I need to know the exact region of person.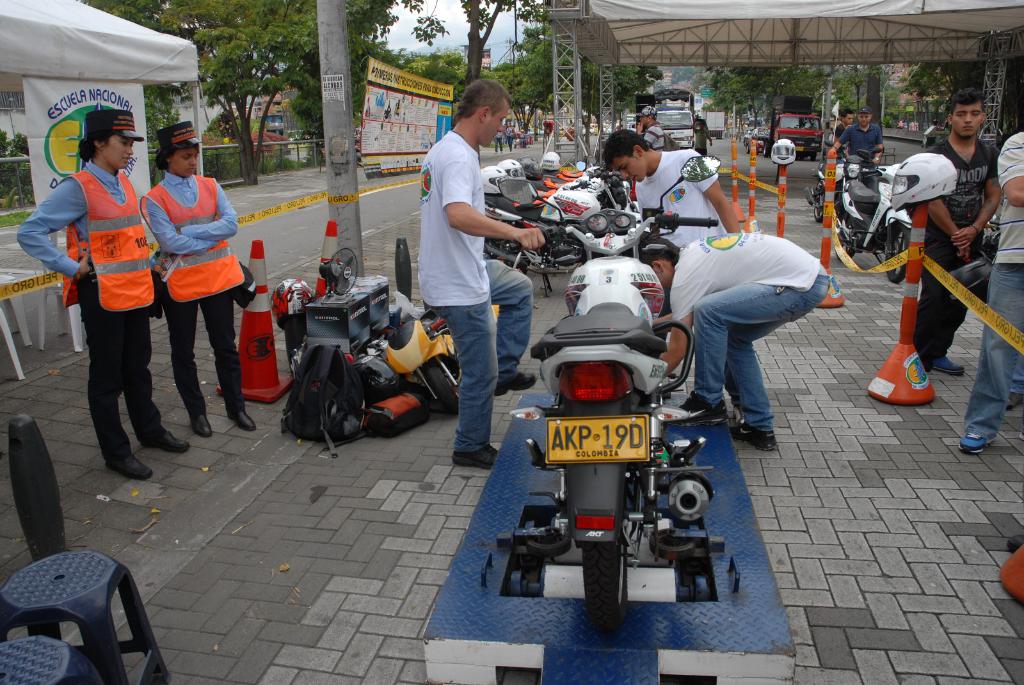
Region: (left=593, top=125, right=745, bottom=266).
